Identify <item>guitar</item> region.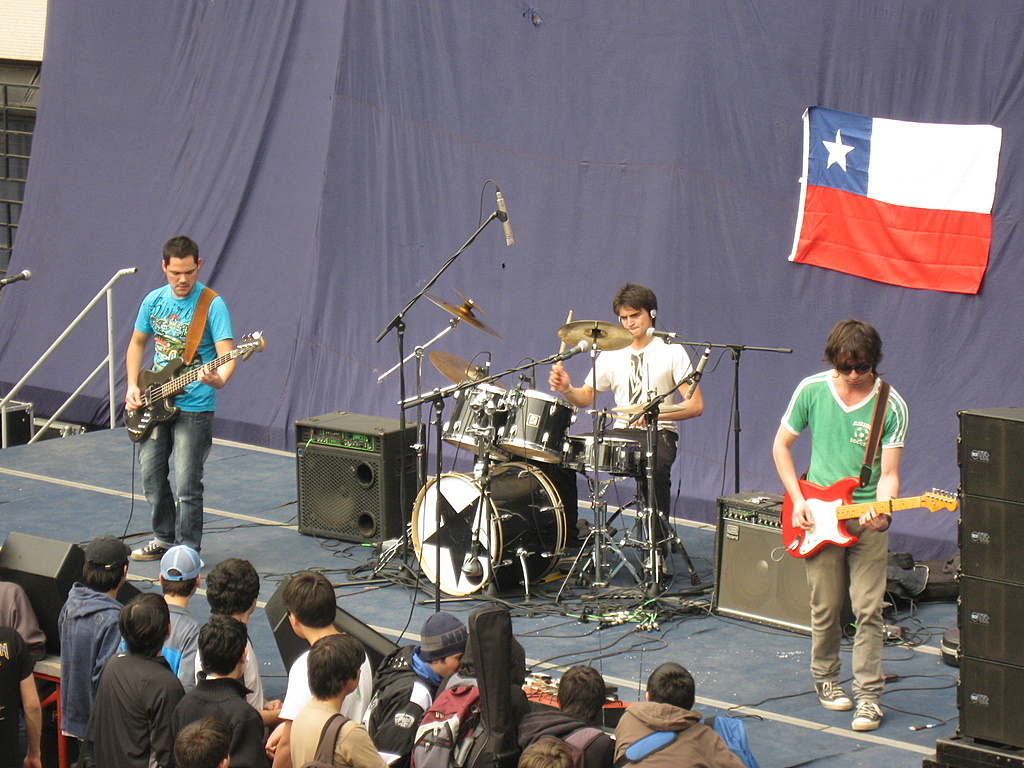
Region: (left=775, top=474, right=964, bottom=563).
